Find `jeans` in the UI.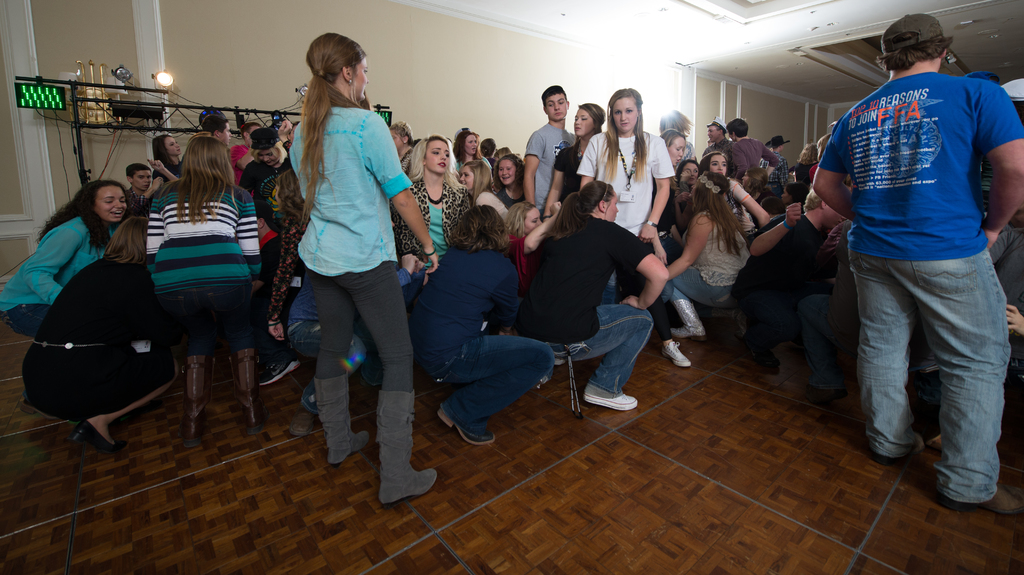
UI element at bbox=[425, 329, 560, 441].
